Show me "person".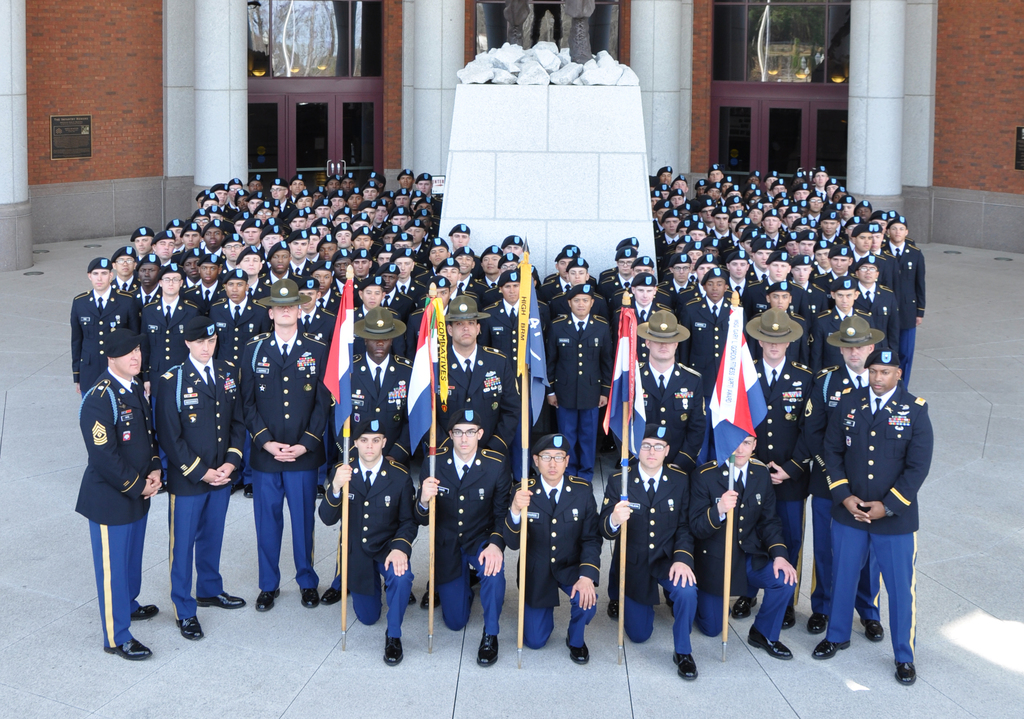
"person" is here: x1=251 y1=287 x2=331 y2=611.
